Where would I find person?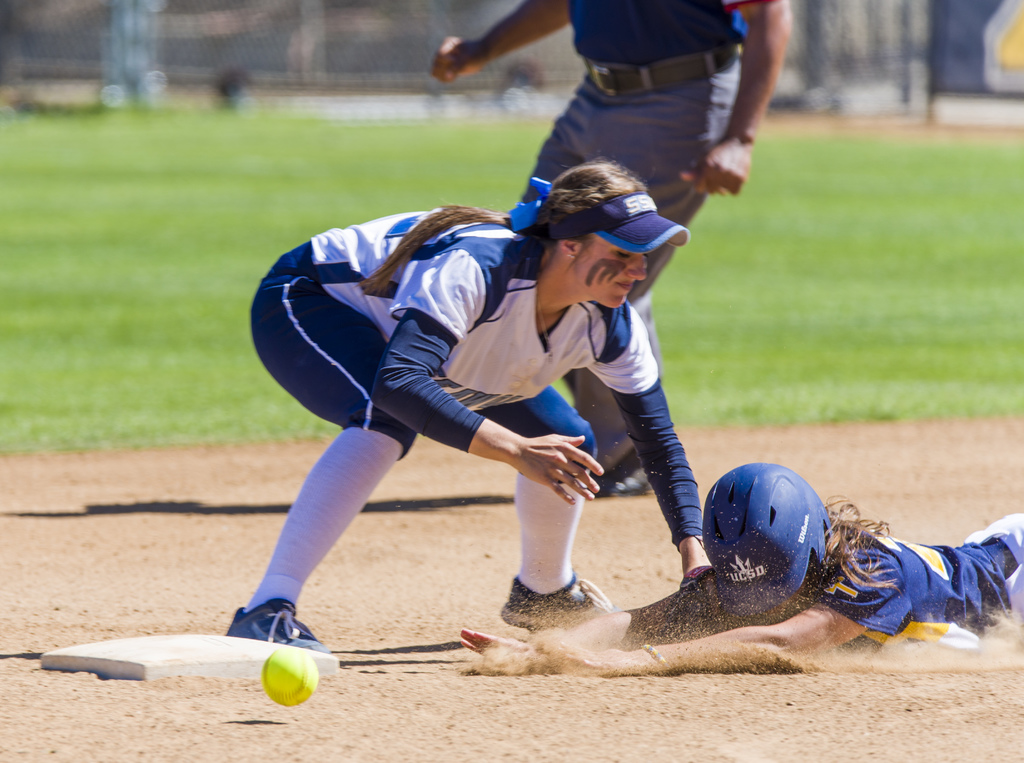
At detection(454, 463, 1023, 674).
